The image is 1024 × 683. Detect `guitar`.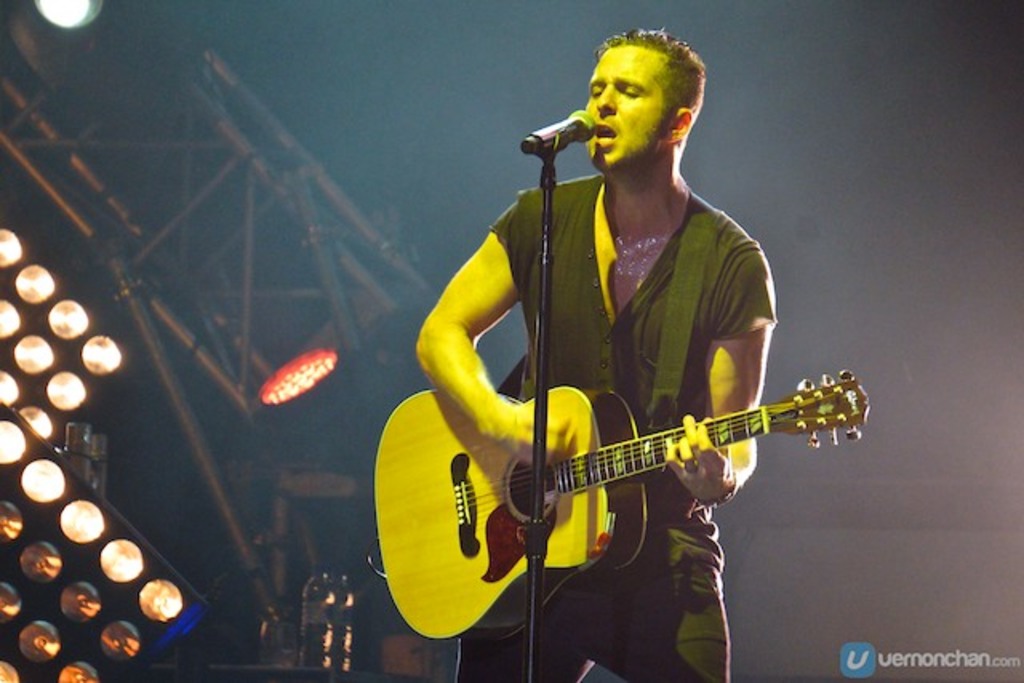
Detection: box=[362, 342, 864, 630].
